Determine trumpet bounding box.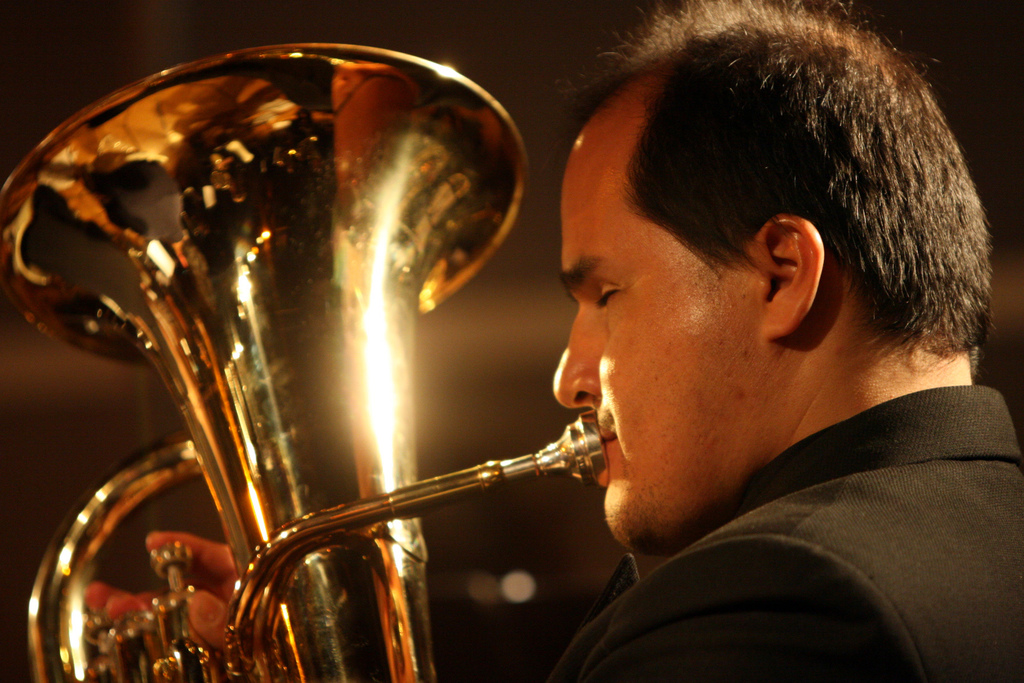
Determined: <region>0, 38, 603, 682</region>.
